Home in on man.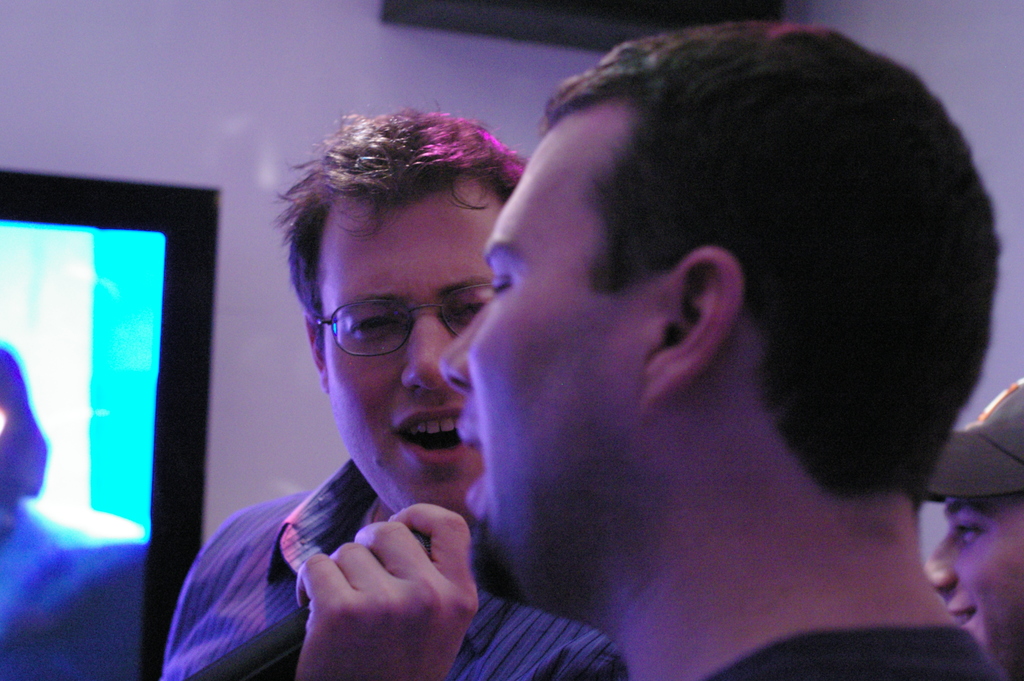
Homed in at (x1=922, y1=366, x2=1023, y2=680).
